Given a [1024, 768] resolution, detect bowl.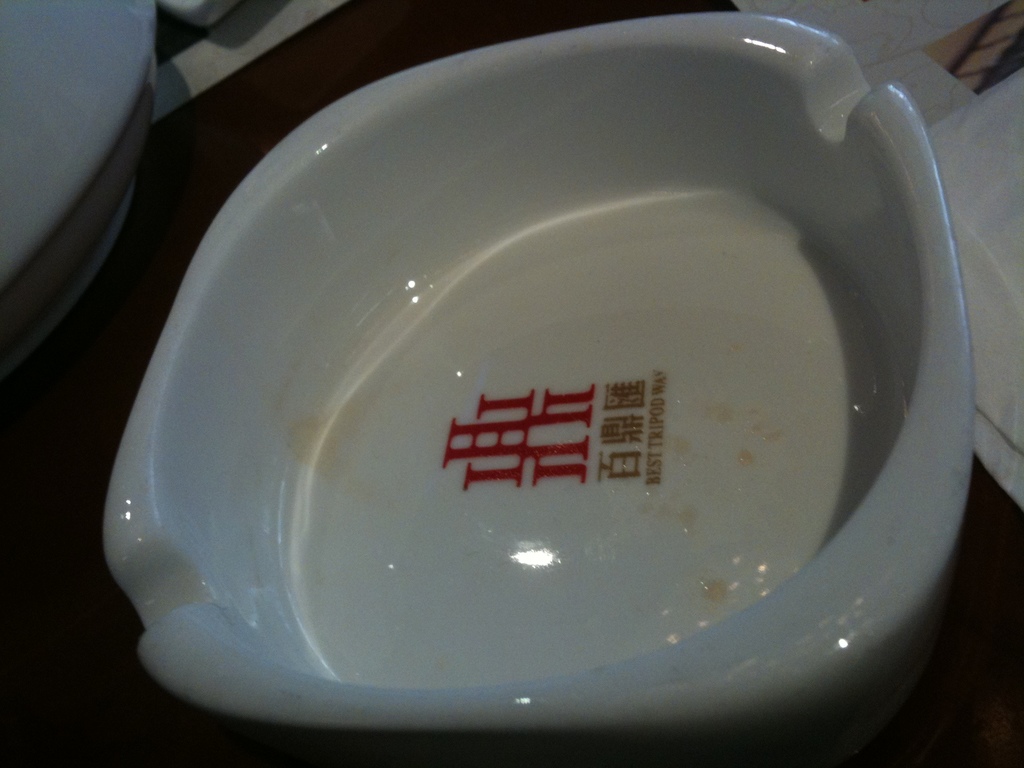
pyautogui.locateOnScreen(110, 13, 964, 767).
